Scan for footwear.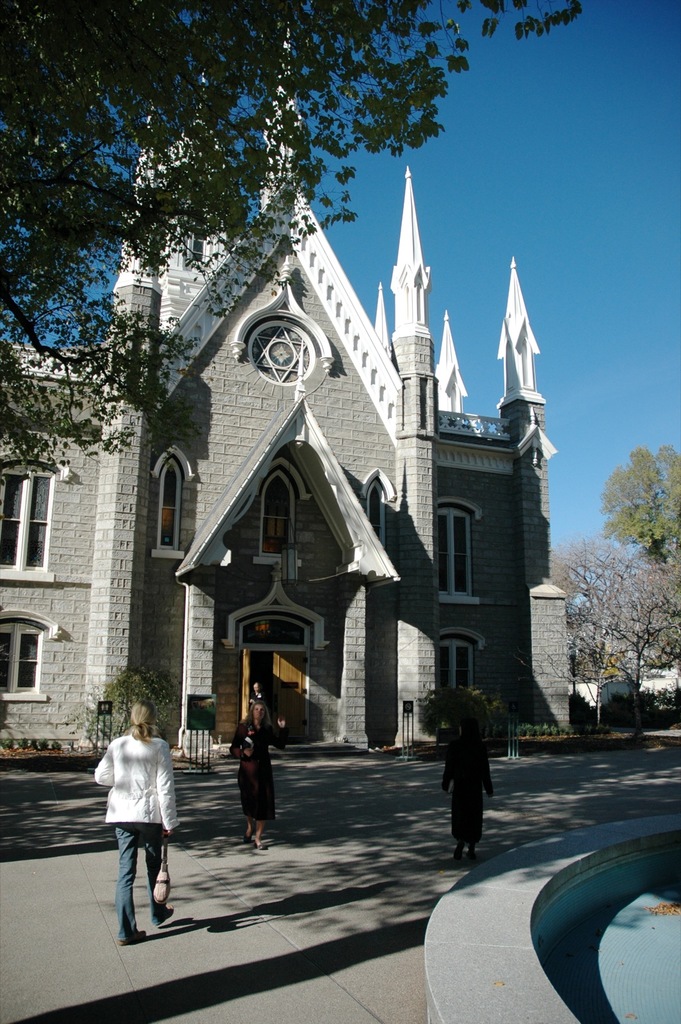
Scan result: <box>156,901,174,931</box>.
